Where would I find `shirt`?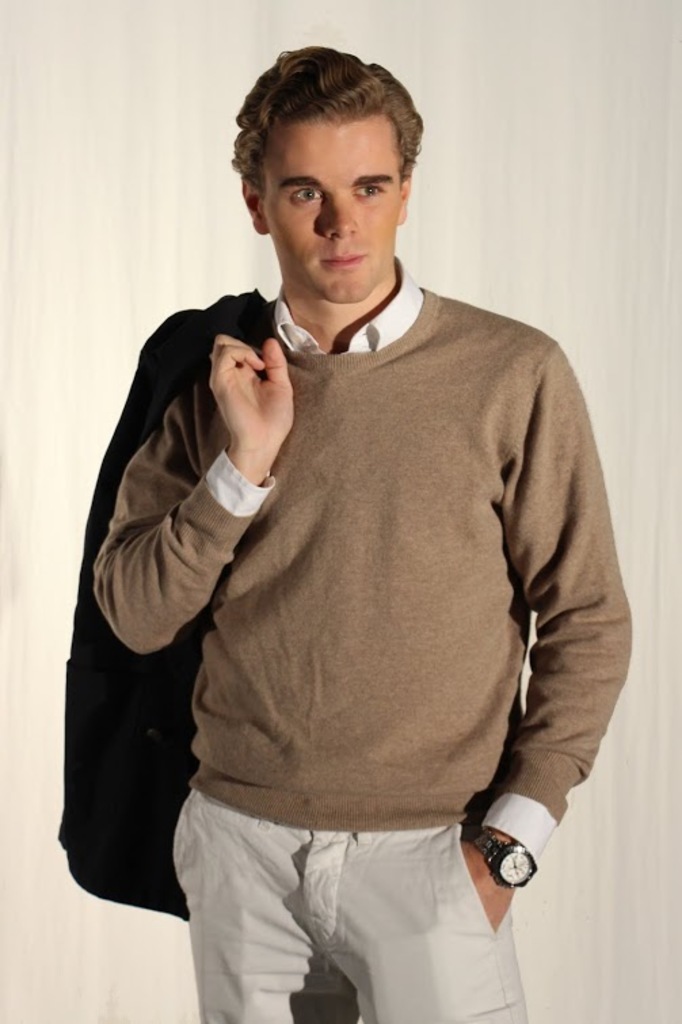
At l=209, t=259, r=555, b=854.
